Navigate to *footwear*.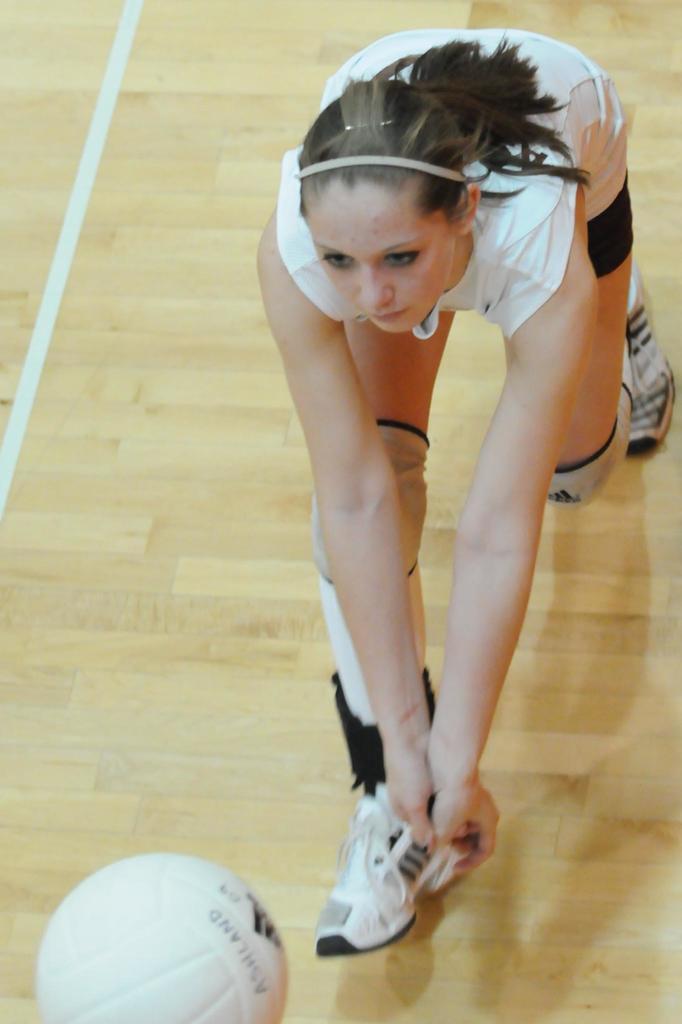
Navigation target: (x1=317, y1=784, x2=456, y2=963).
